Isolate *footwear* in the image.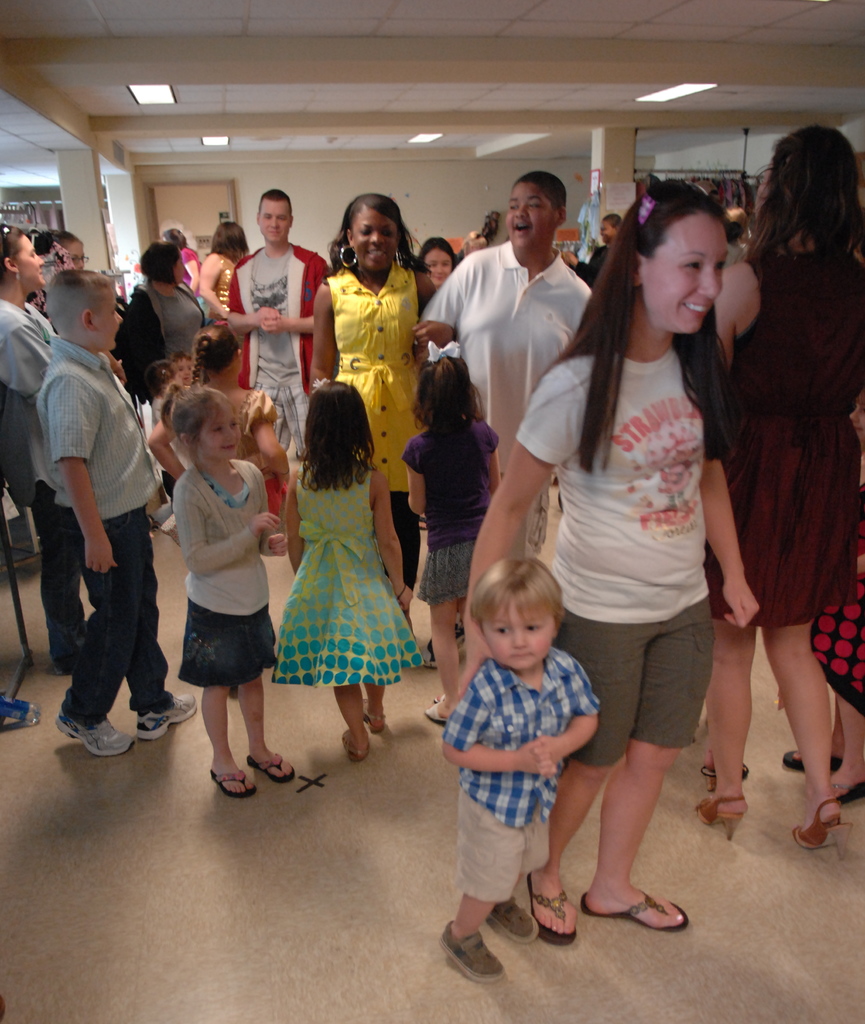
Isolated region: x1=338, y1=724, x2=371, y2=762.
